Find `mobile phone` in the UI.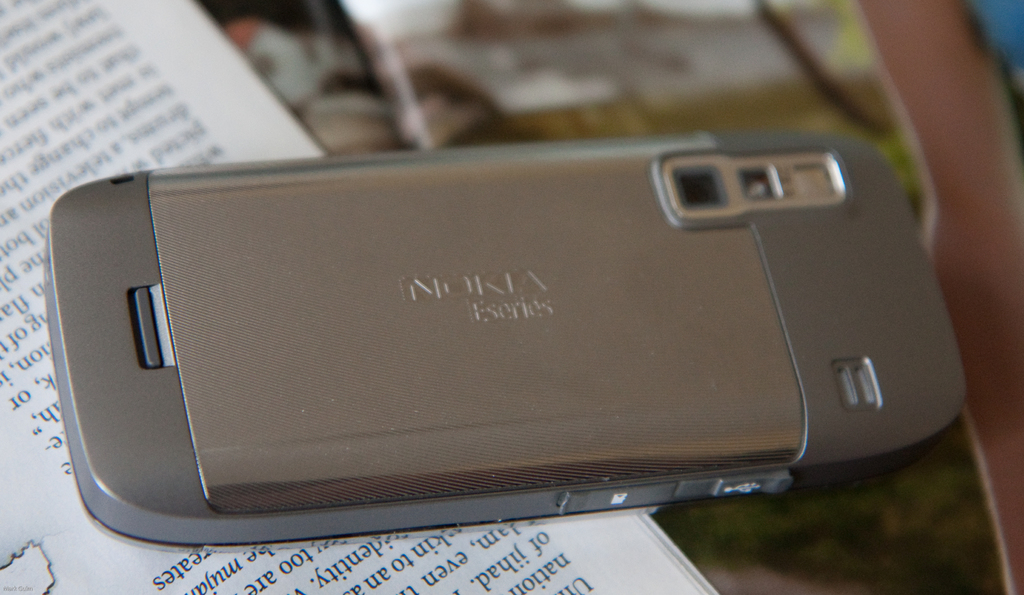
UI element at 0/117/955/550.
